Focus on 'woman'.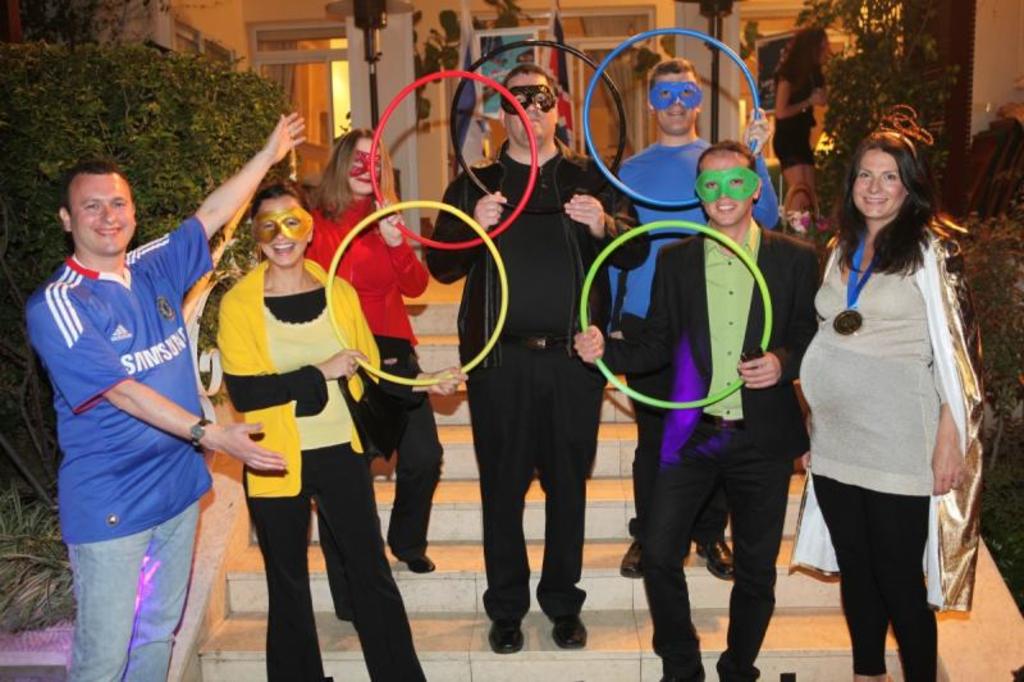
Focused at (x1=216, y1=182, x2=426, y2=681).
